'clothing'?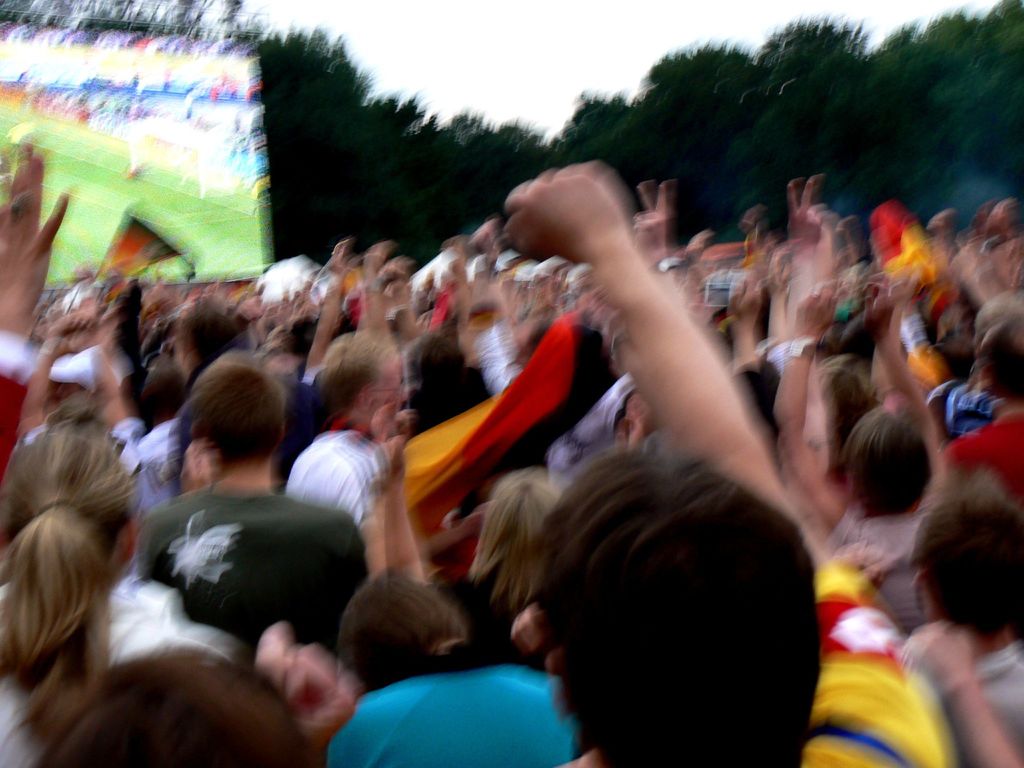
region(279, 425, 382, 523)
